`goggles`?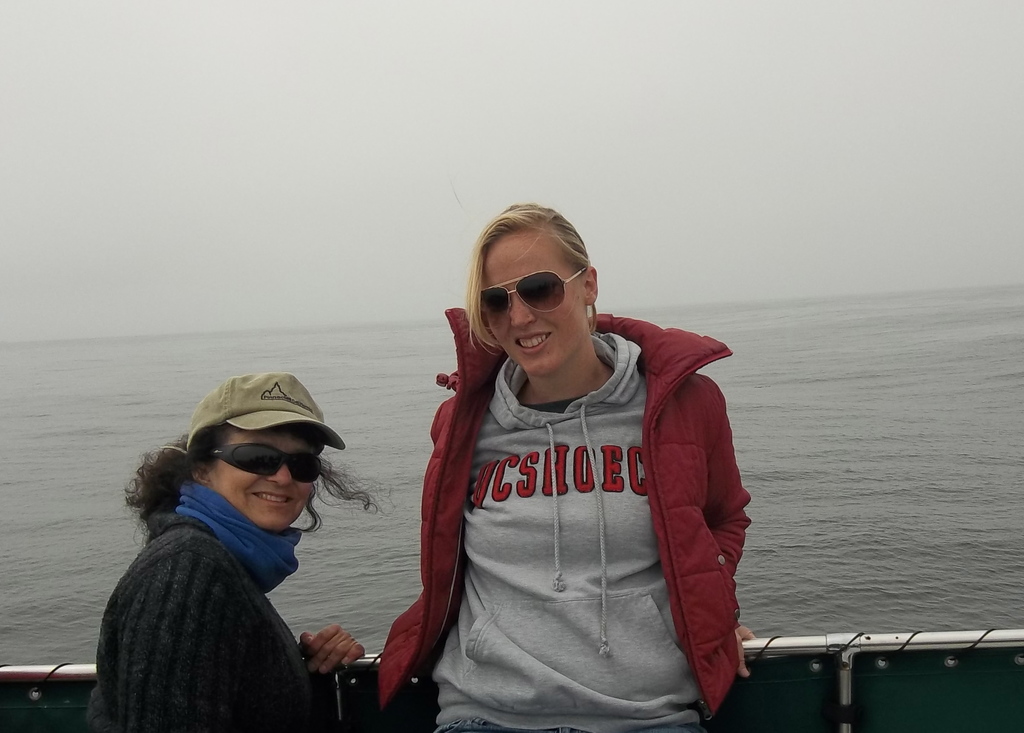
select_region(479, 265, 602, 325)
